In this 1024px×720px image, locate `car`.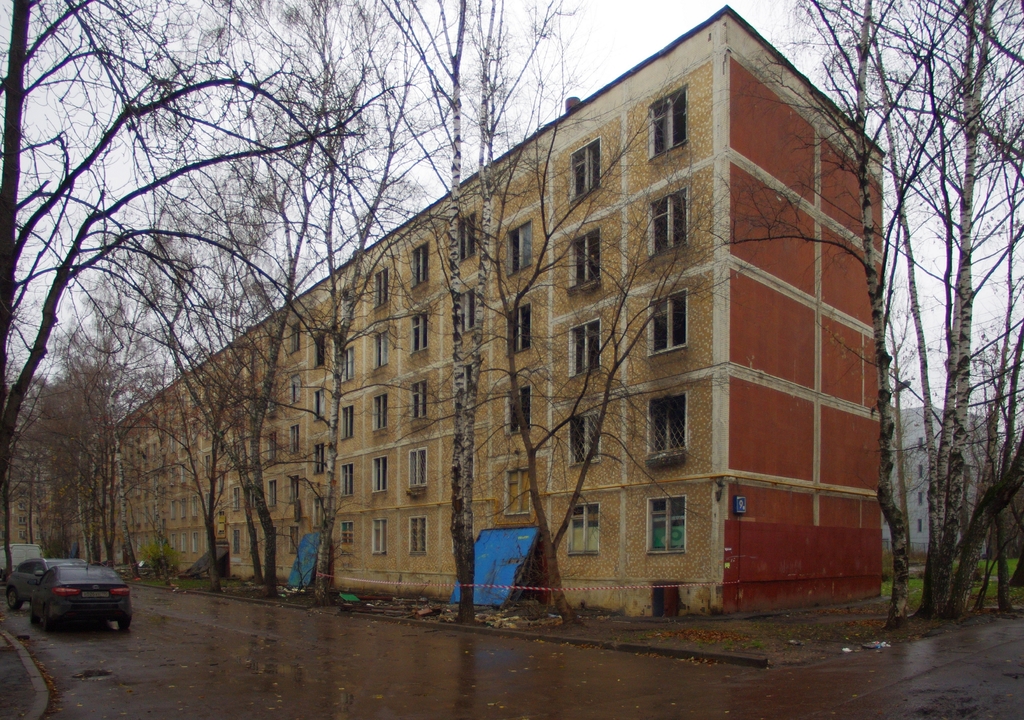
Bounding box: [left=30, top=564, right=134, bottom=640].
